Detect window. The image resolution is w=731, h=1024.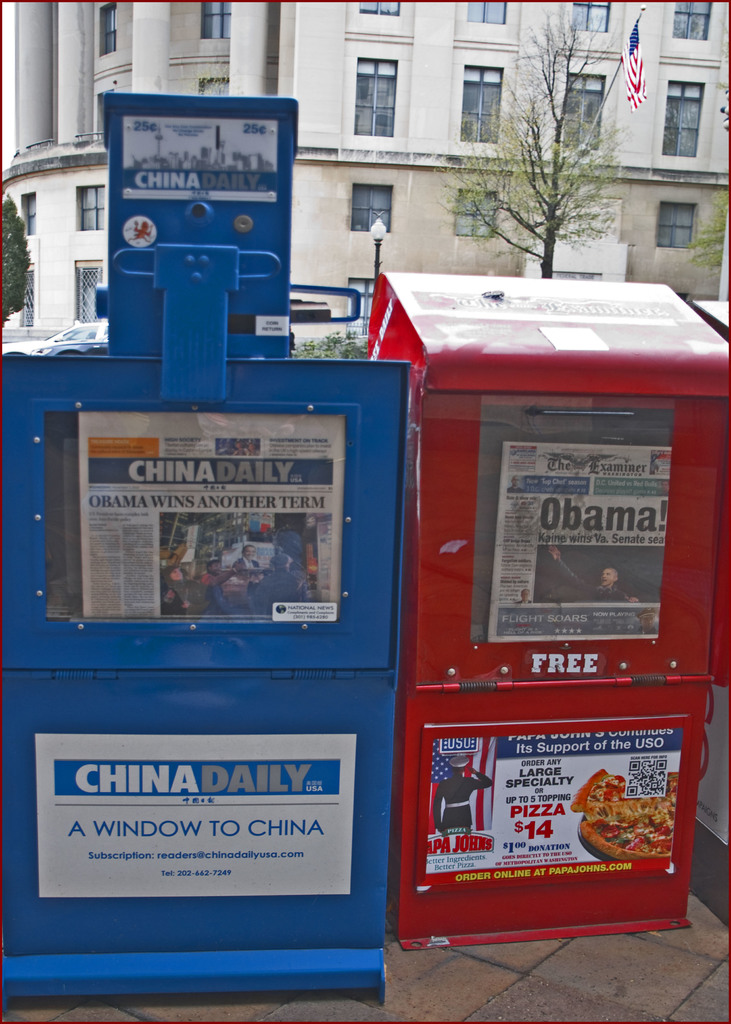
355/56/393/140.
